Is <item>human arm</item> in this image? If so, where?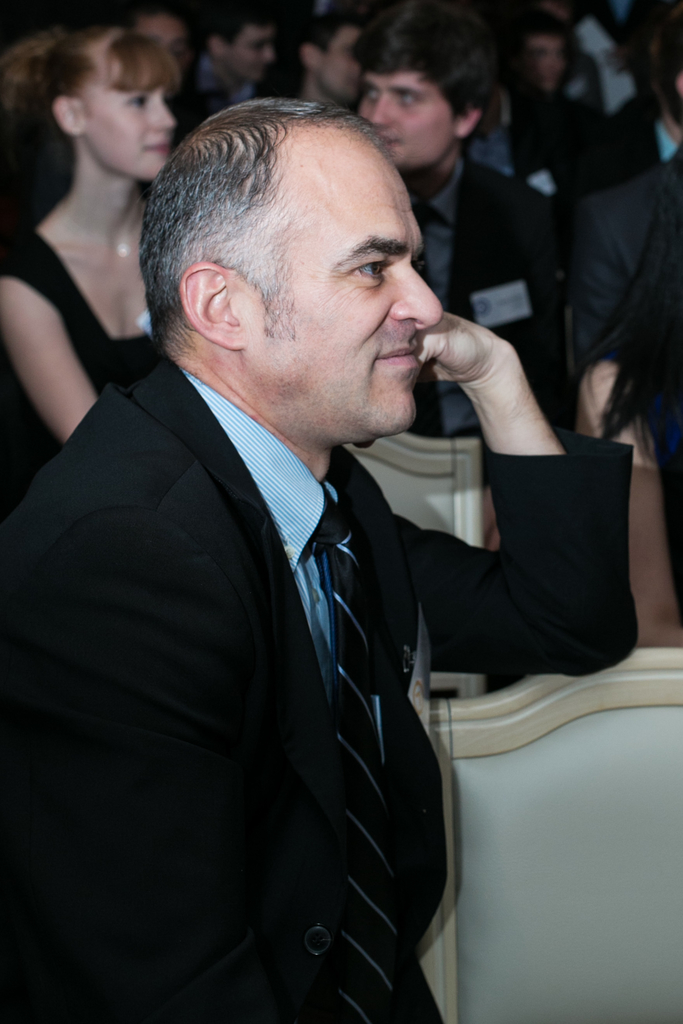
Yes, at {"left": 516, "top": 159, "right": 636, "bottom": 355}.
